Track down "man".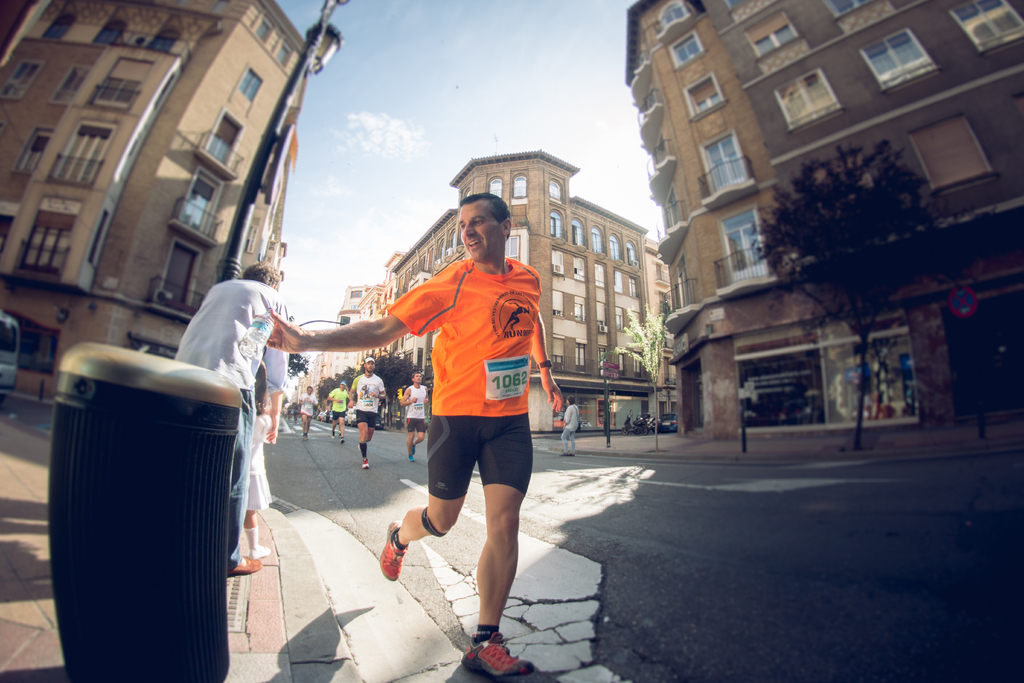
Tracked to detection(281, 170, 578, 645).
